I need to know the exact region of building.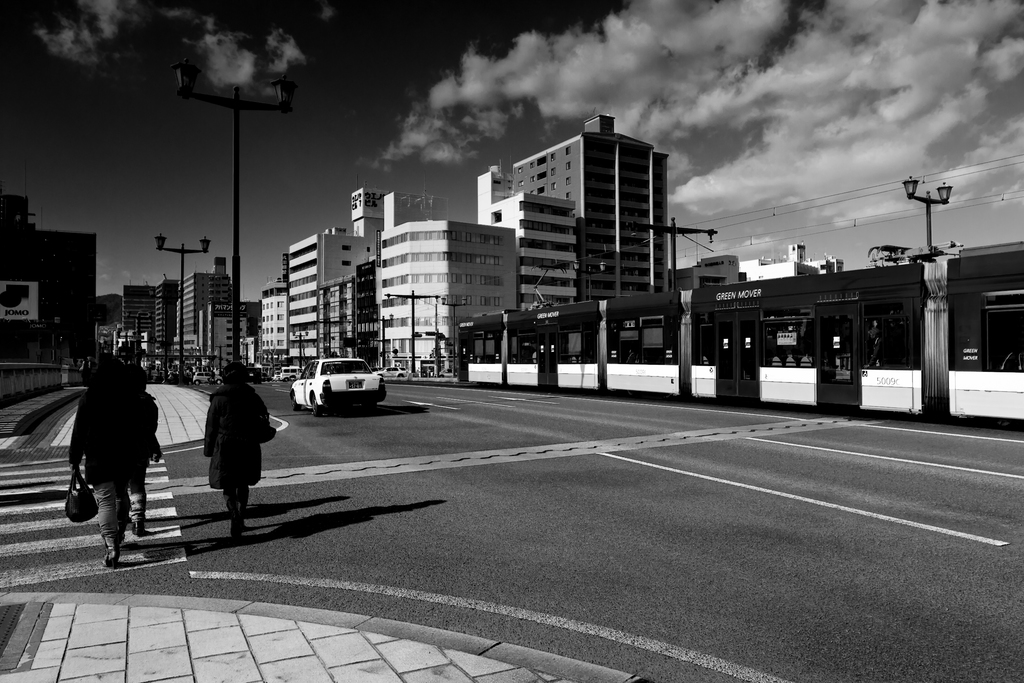
Region: x1=381 y1=214 x2=508 y2=375.
